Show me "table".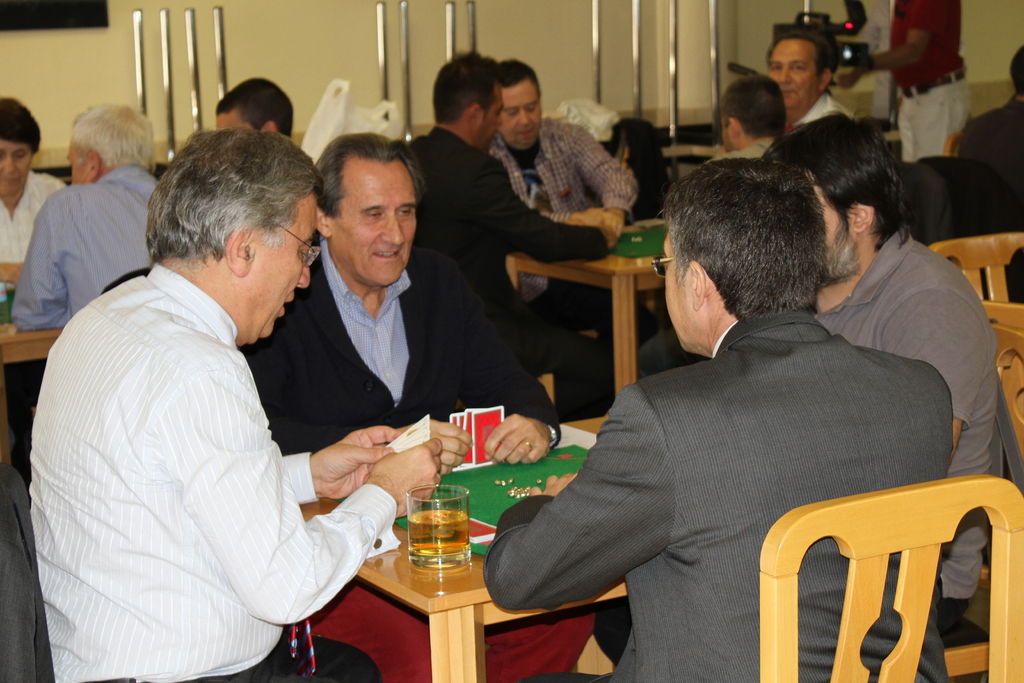
"table" is here: Rect(294, 404, 631, 682).
